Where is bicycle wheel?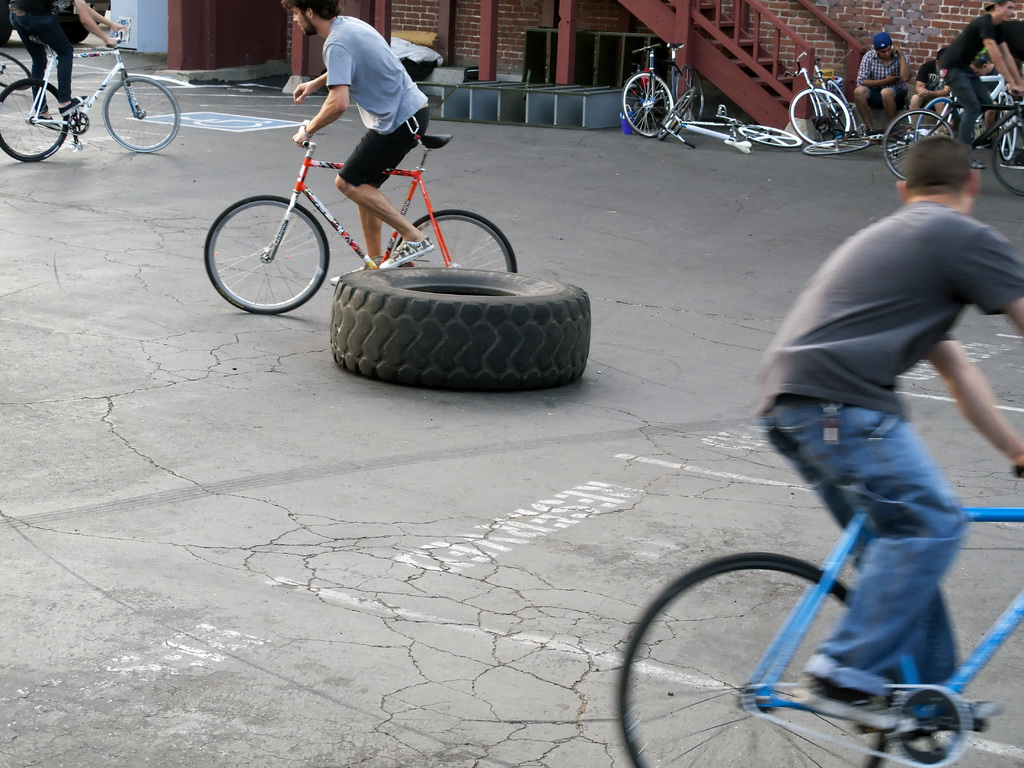
[x1=826, y1=79, x2=855, y2=134].
